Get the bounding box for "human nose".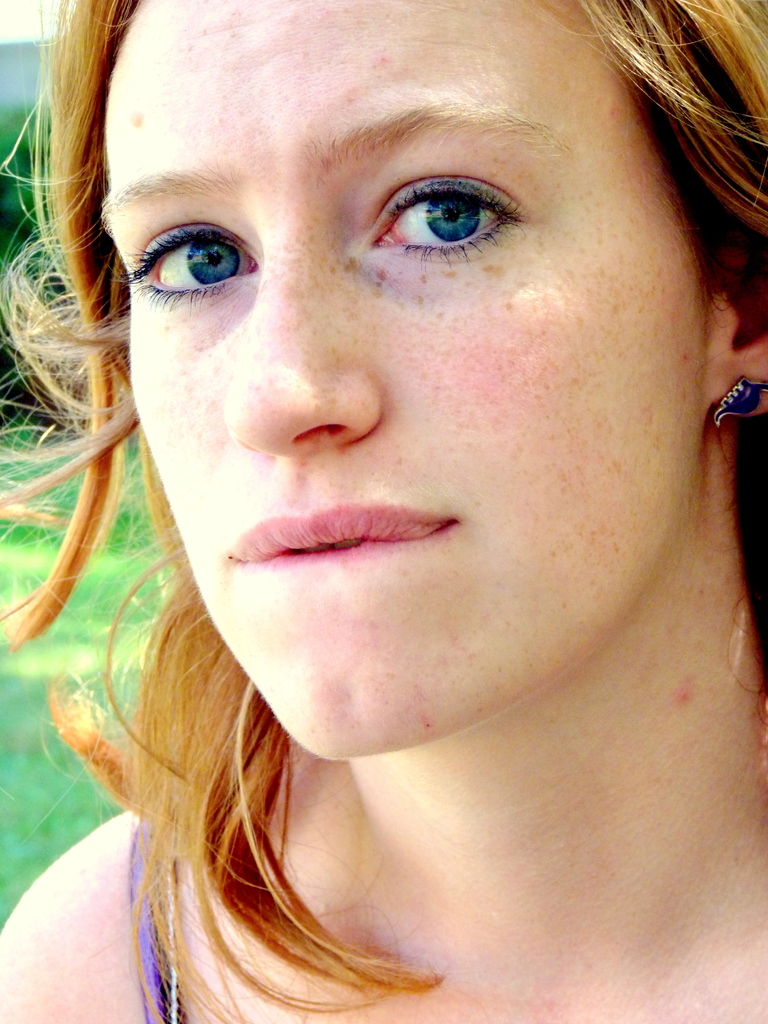
[227, 249, 378, 444].
